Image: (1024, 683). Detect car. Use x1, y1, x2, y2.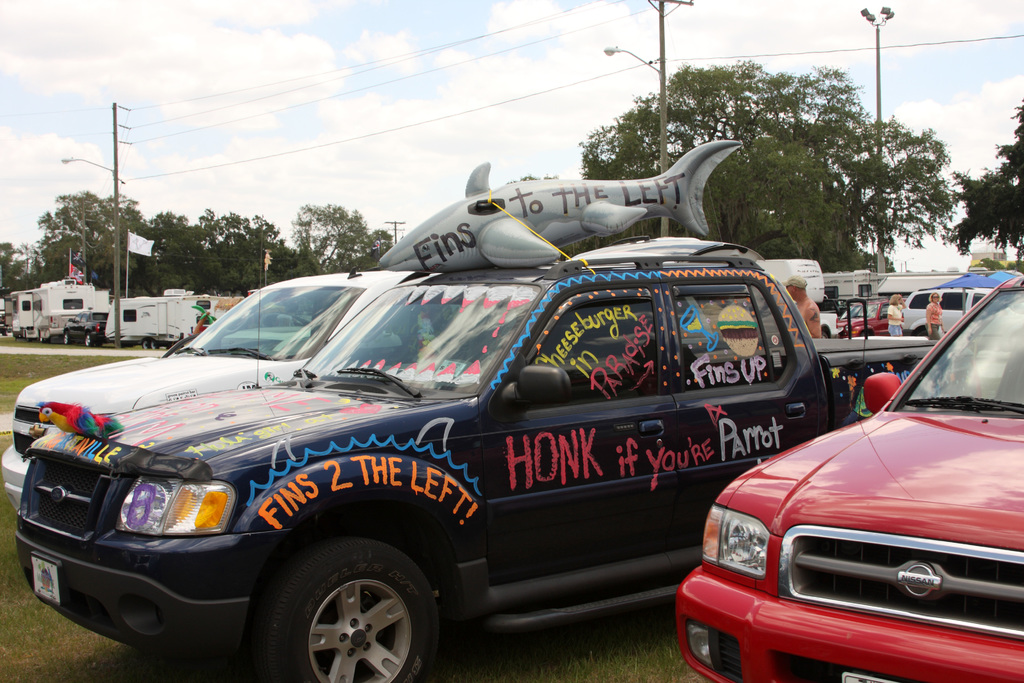
902, 288, 1012, 336.
